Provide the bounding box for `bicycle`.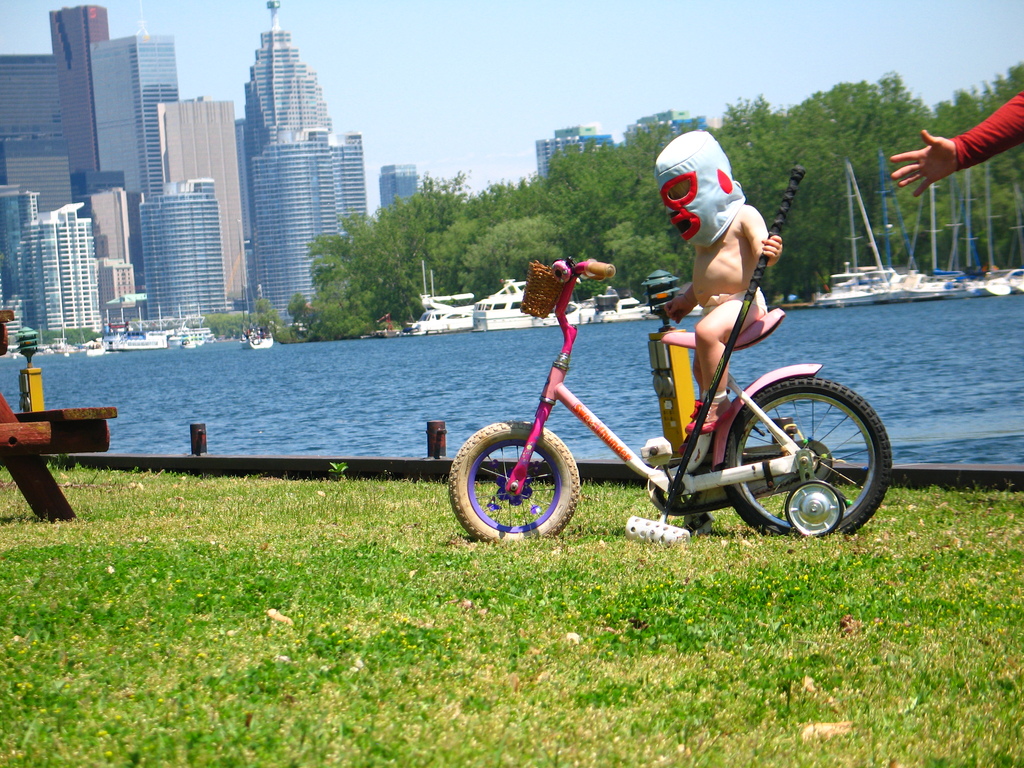
BBox(424, 257, 897, 551).
